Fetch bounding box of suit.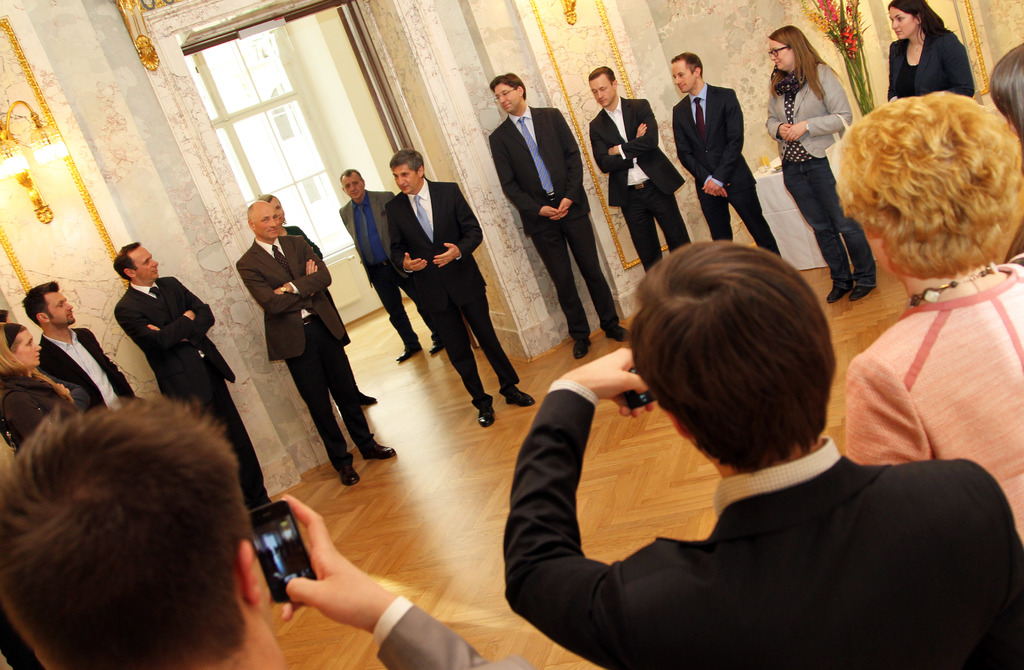
Bbox: bbox=[340, 191, 436, 347].
